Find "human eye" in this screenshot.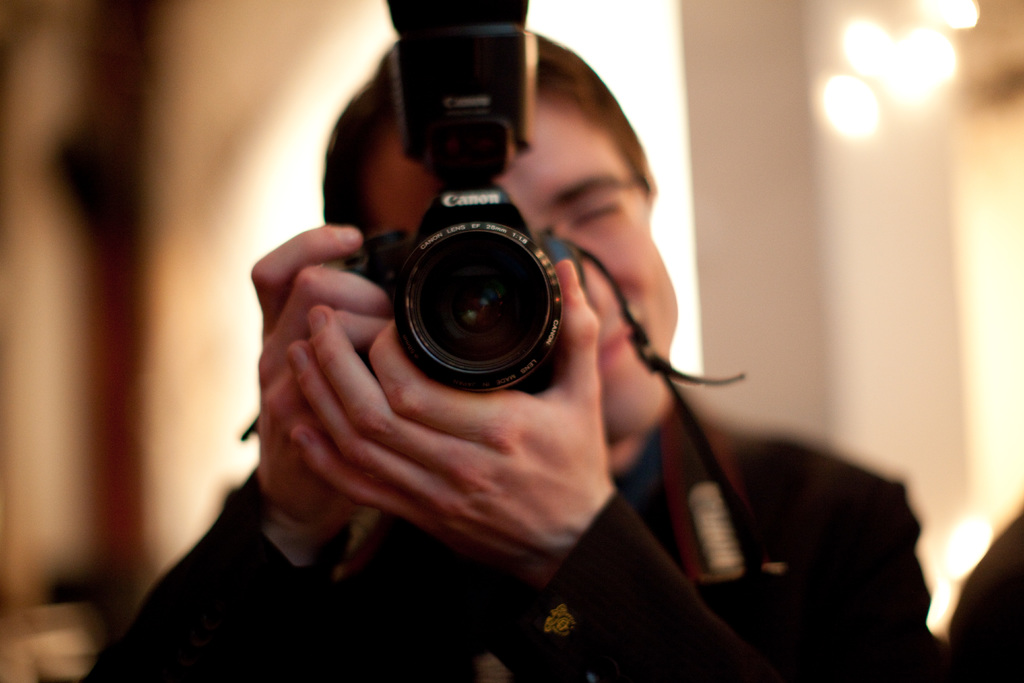
The bounding box for "human eye" is box=[572, 195, 630, 227].
